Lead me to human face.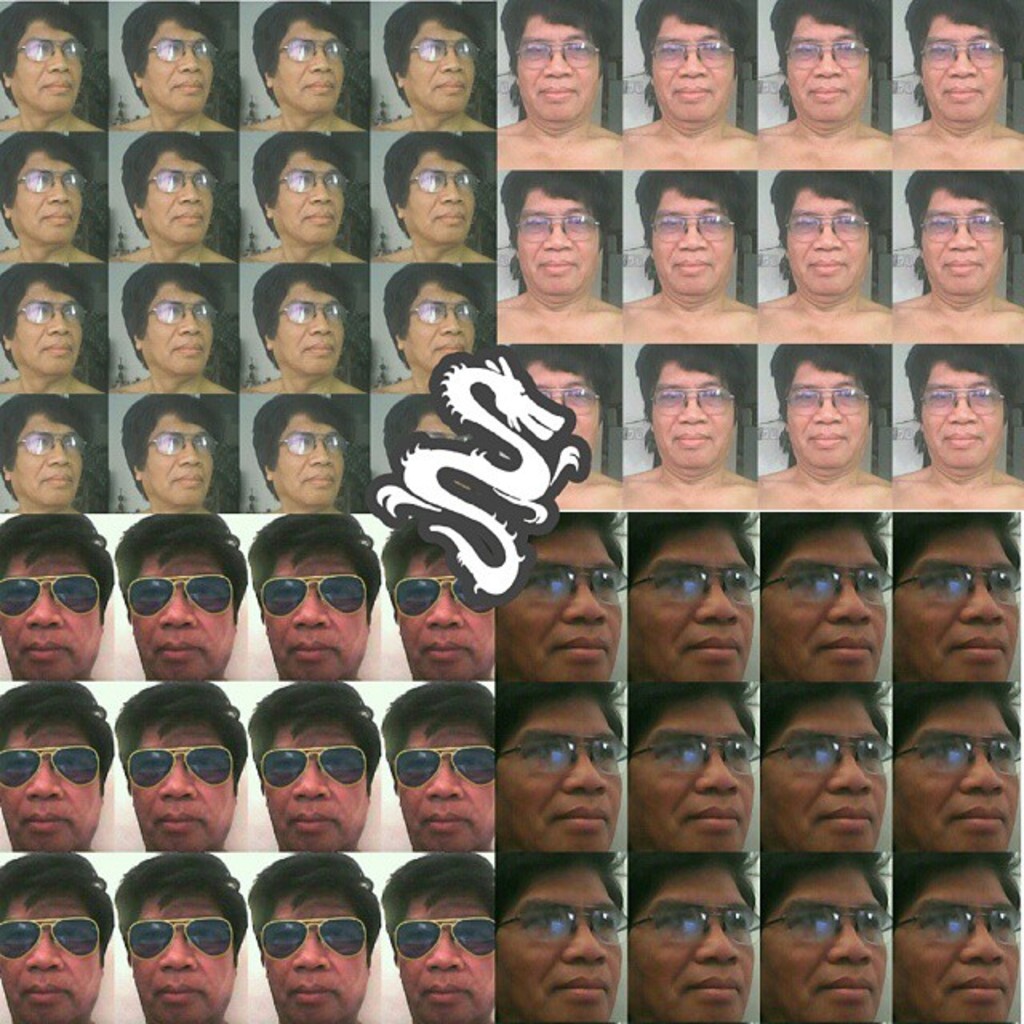
Lead to 896,698,1021,850.
